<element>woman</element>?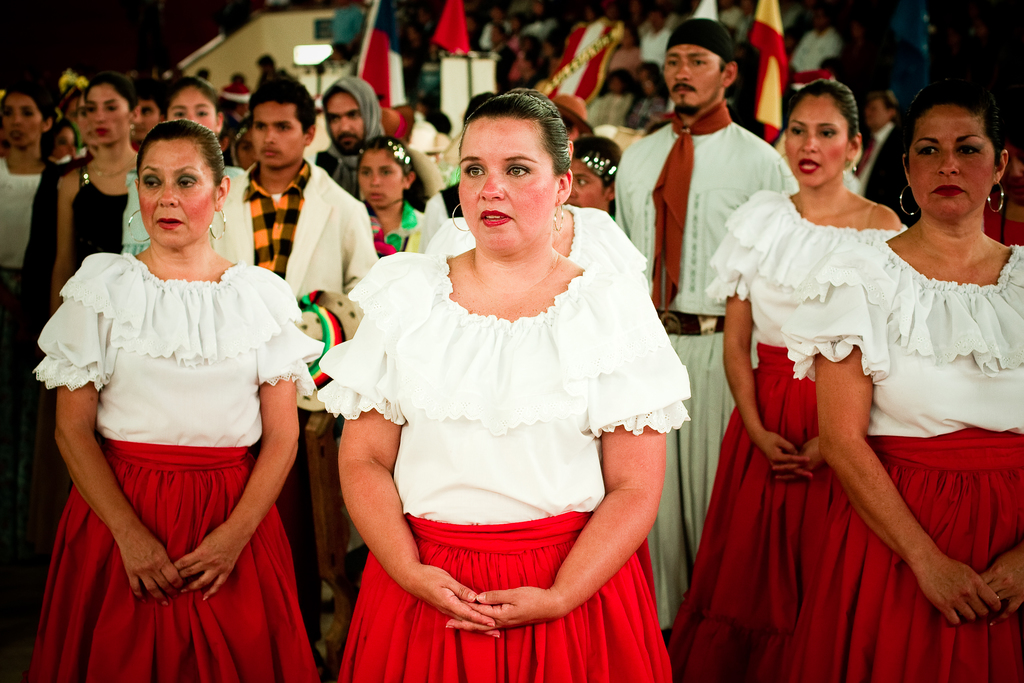
x1=675 y1=79 x2=915 y2=682
